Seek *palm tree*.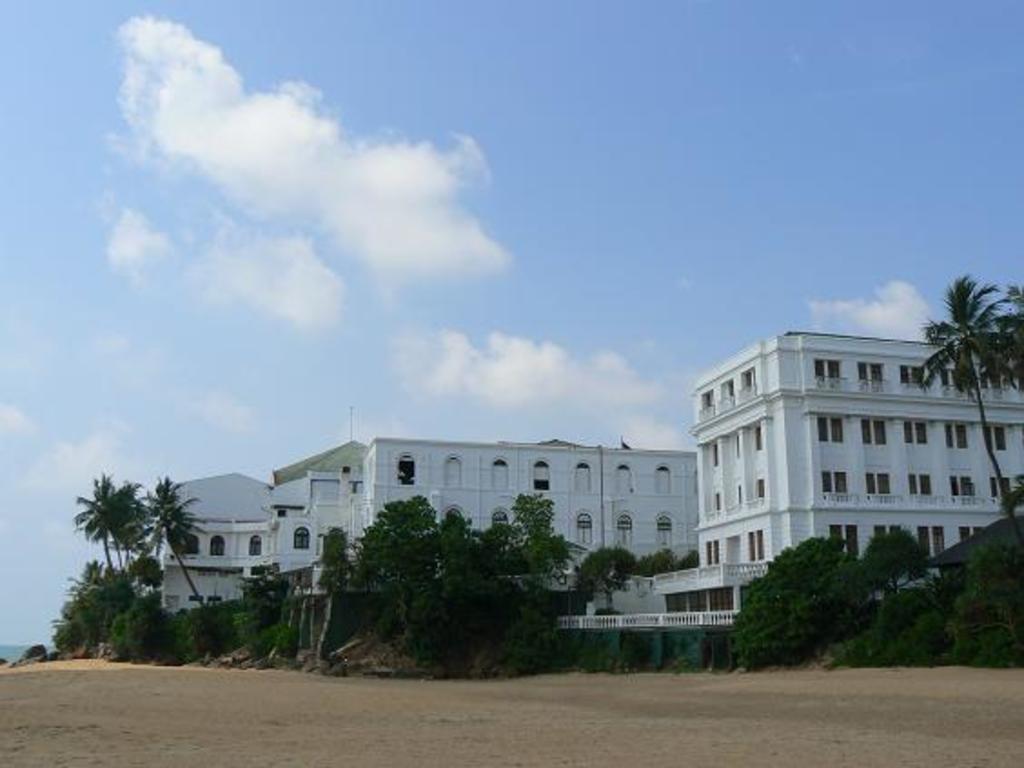
87,476,151,599.
